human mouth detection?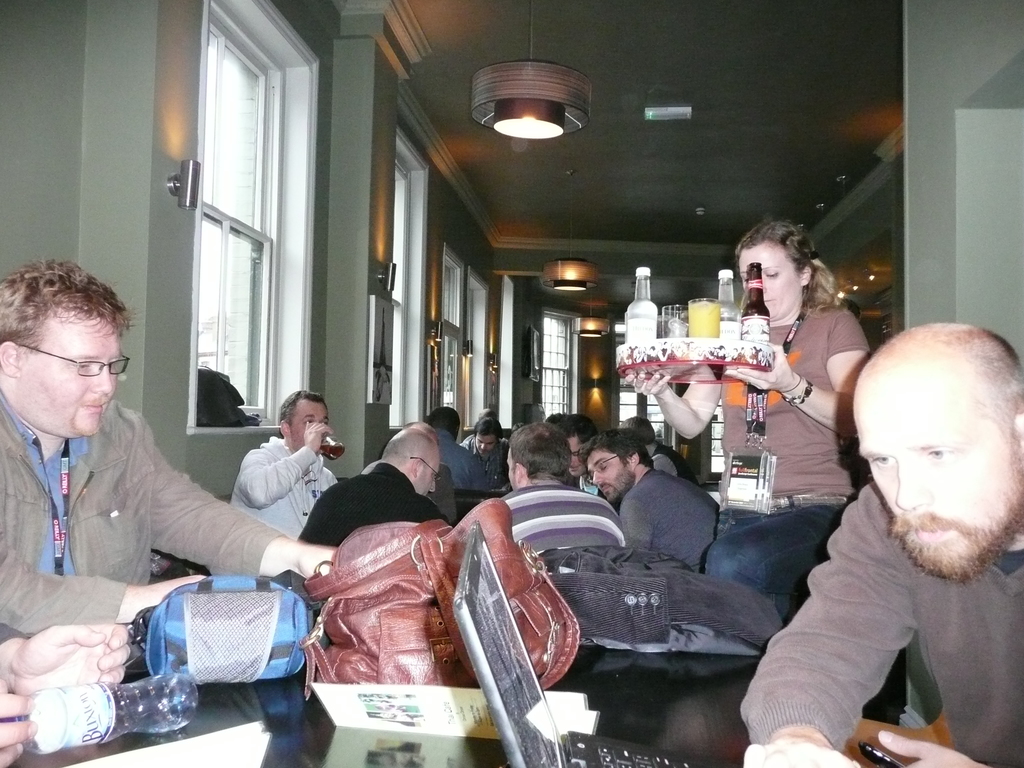
<box>84,404,110,417</box>
